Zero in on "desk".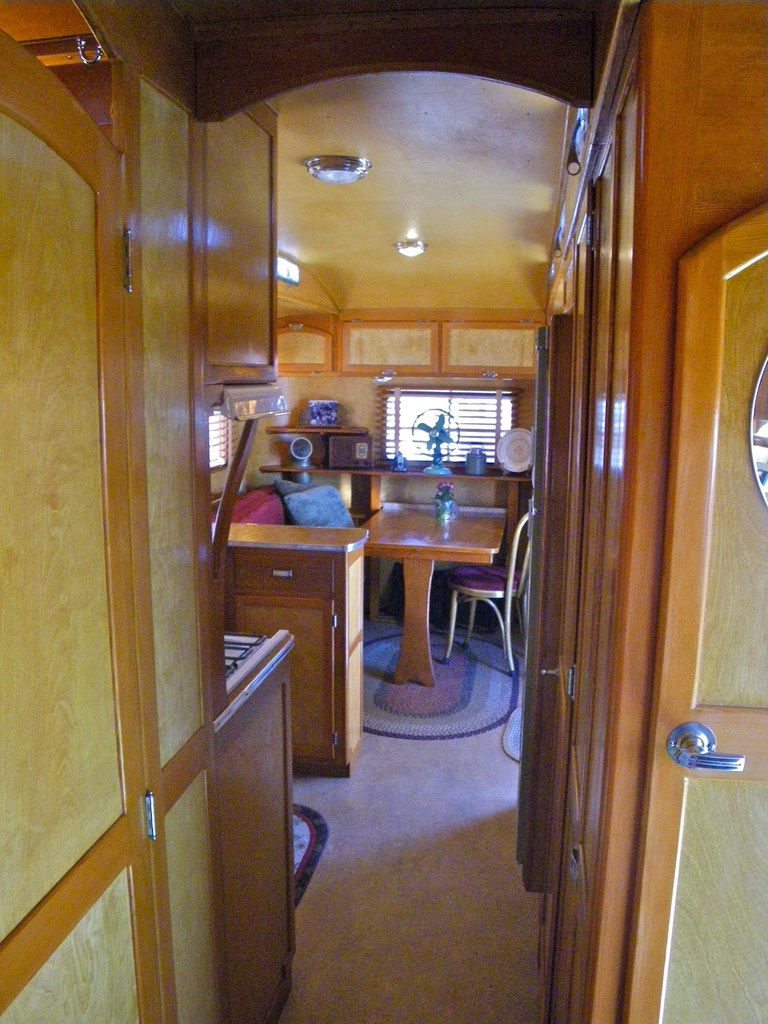
Zeroed in: <region>368, 511, 507, 676</region>.
